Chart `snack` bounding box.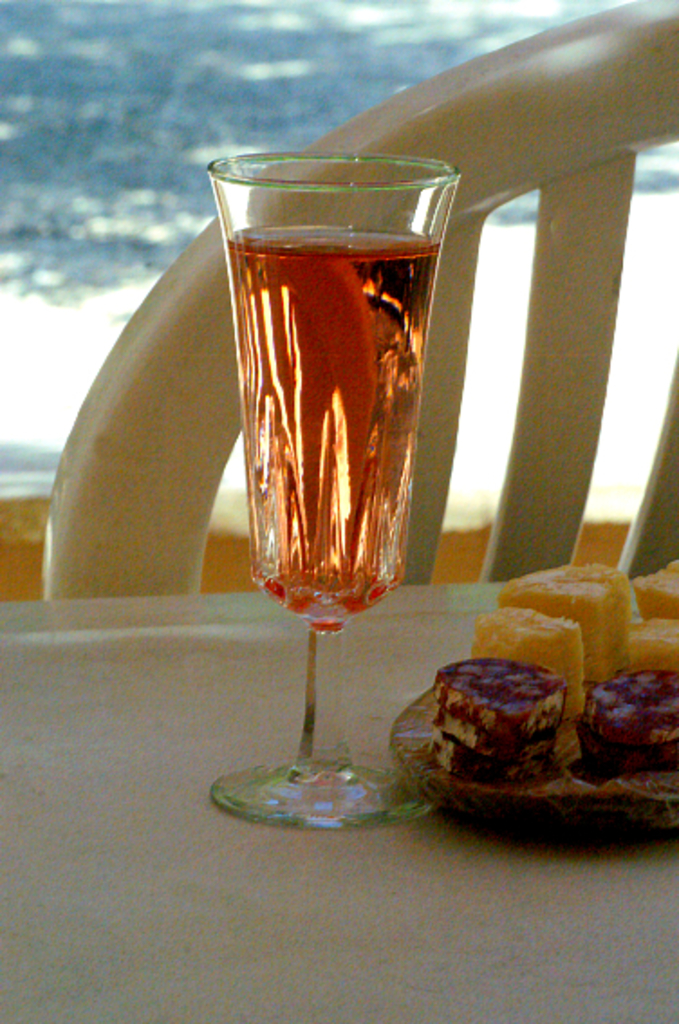
Charted: {"left": 432, "top": 652, "right": 563, "bottom": 787}.
